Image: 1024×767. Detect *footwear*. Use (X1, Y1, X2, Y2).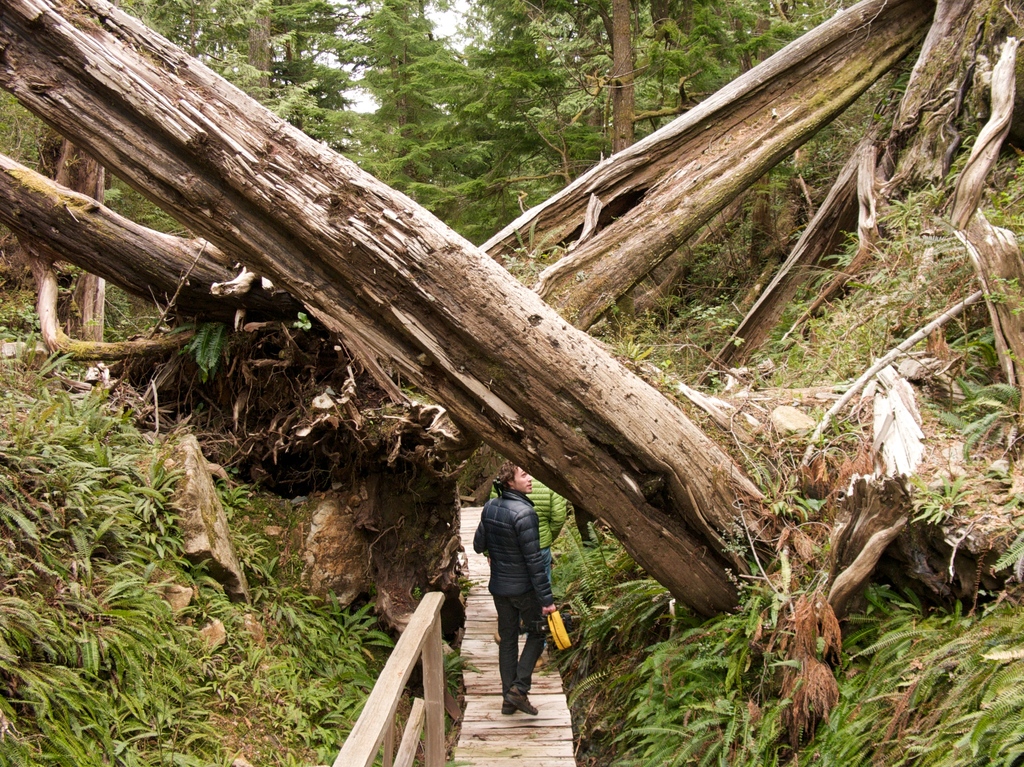
(506, 688, 537, 714).
